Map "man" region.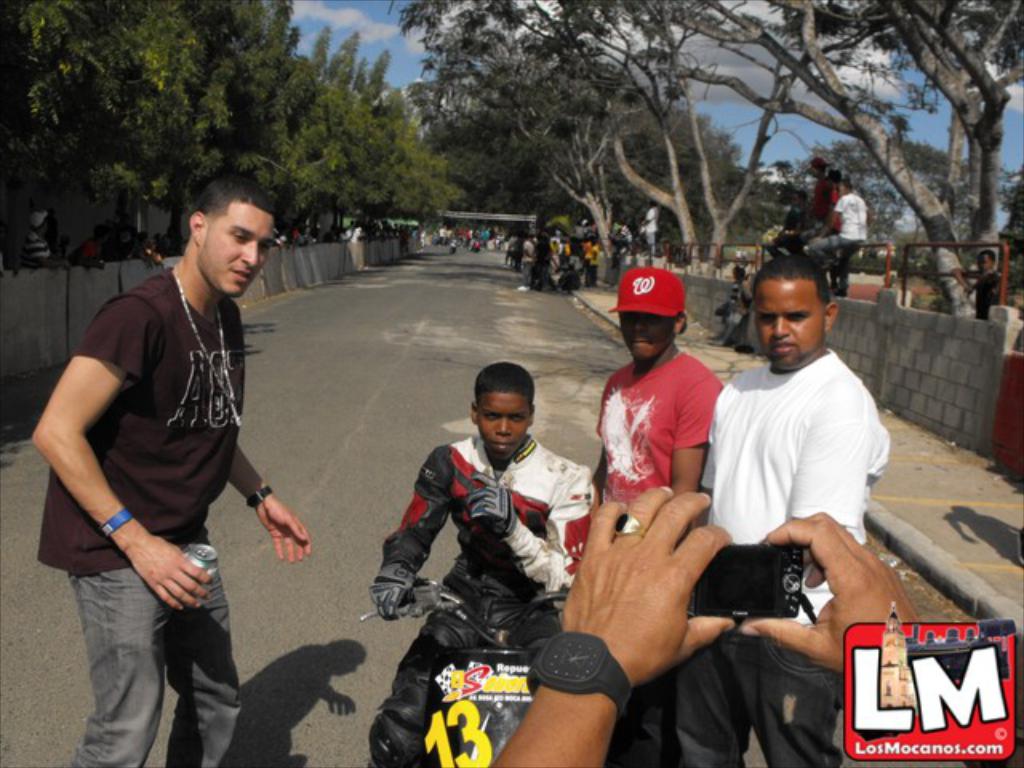
Mapped to region(35, 171, 314, 766).
